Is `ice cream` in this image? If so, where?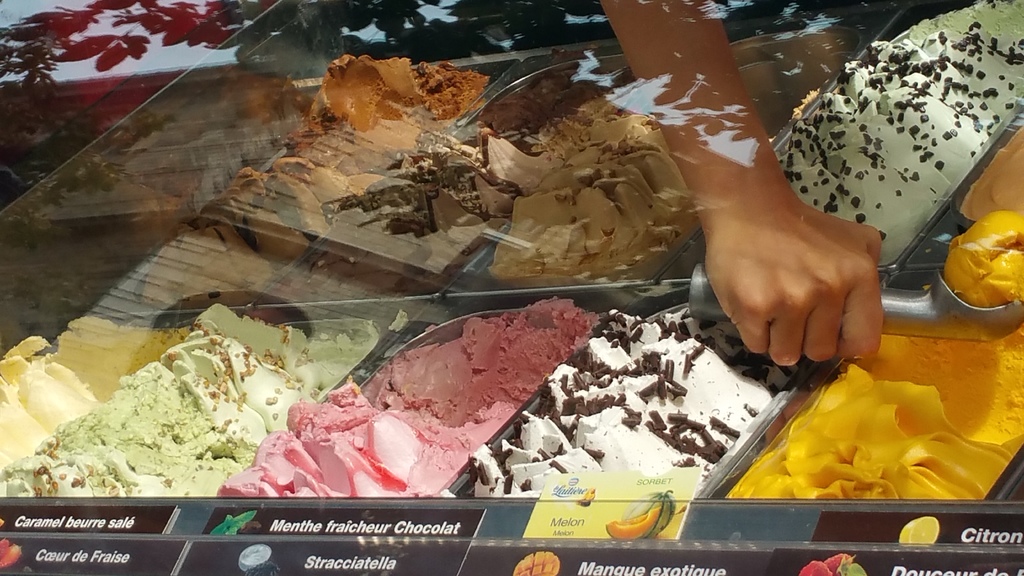
Yes, at rect(205, 292, 614, 504).
